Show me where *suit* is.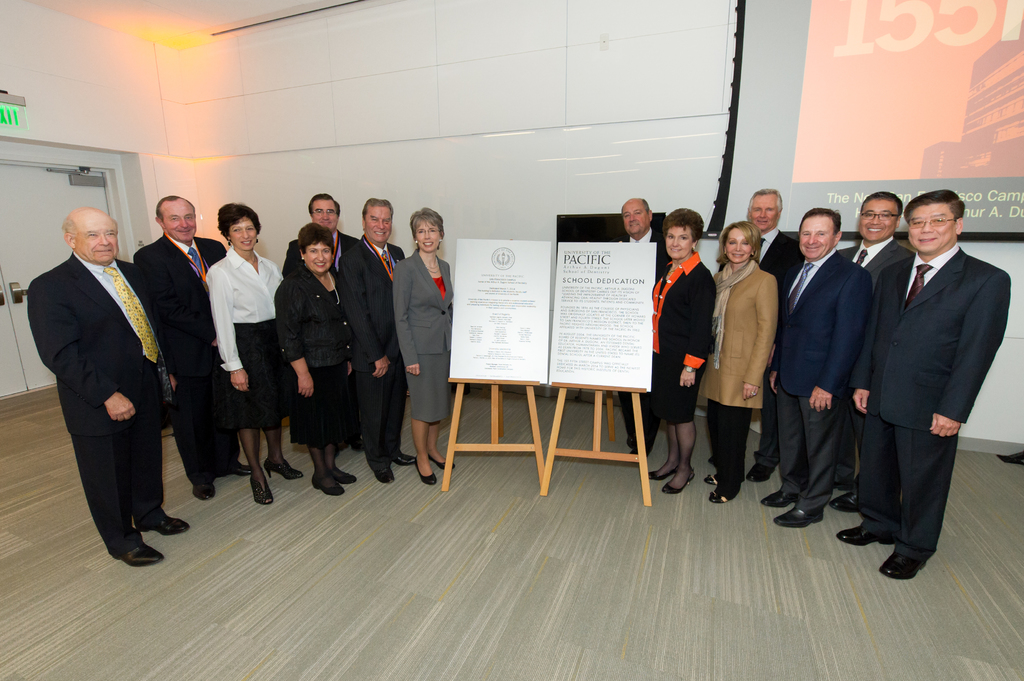
*suit* is at <bbox>851, 237, 917, 353</bbox>.
